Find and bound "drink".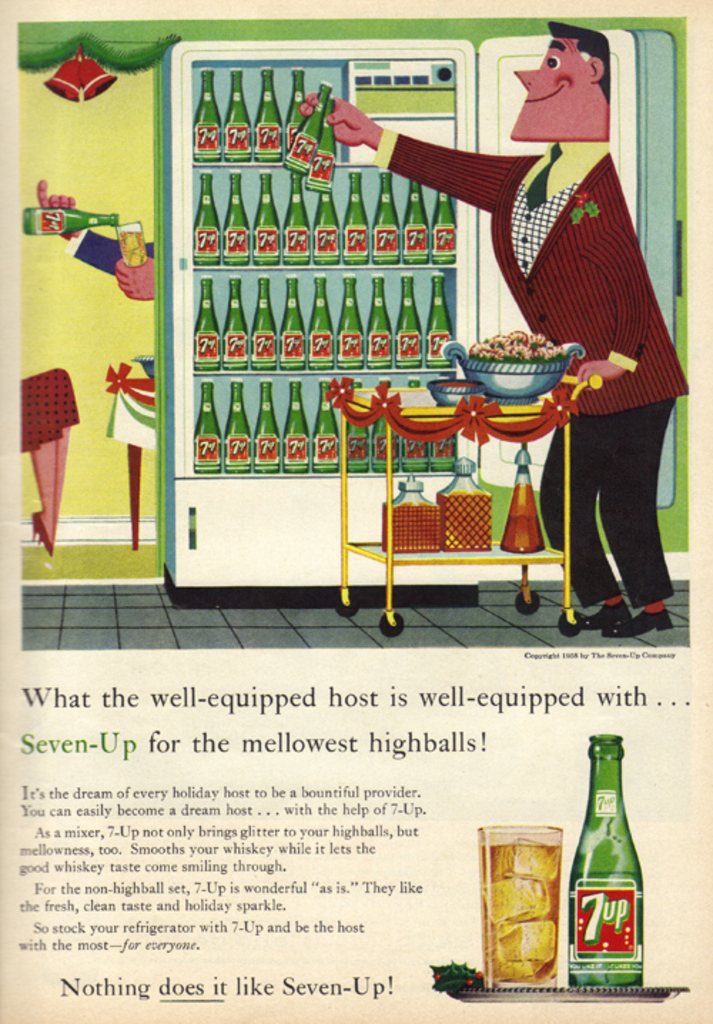
Bound: (x1=194, y1=277, x2=220, y2=369).
